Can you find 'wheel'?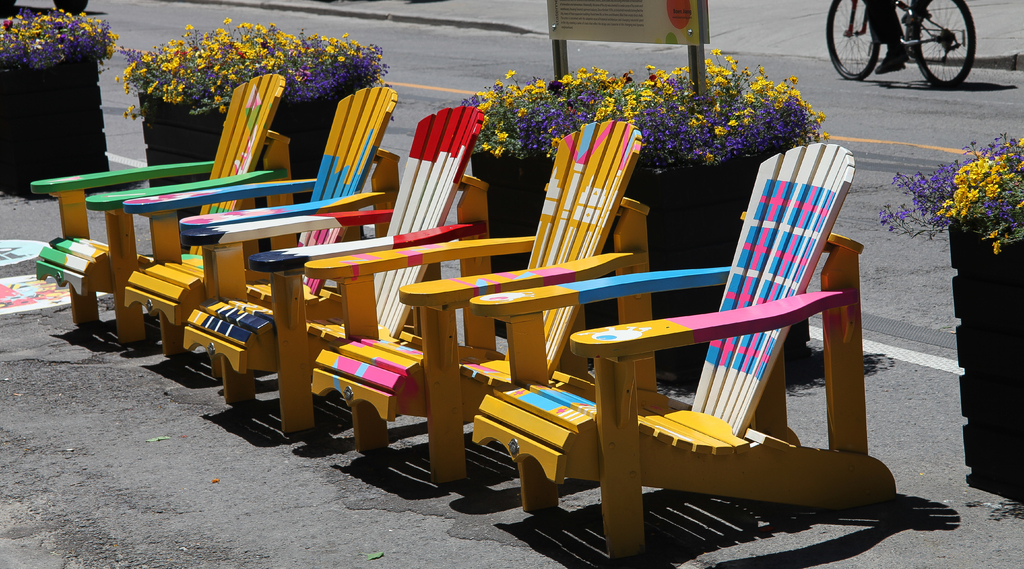
Yes, bounding box: [910, 0, 976, 84].
